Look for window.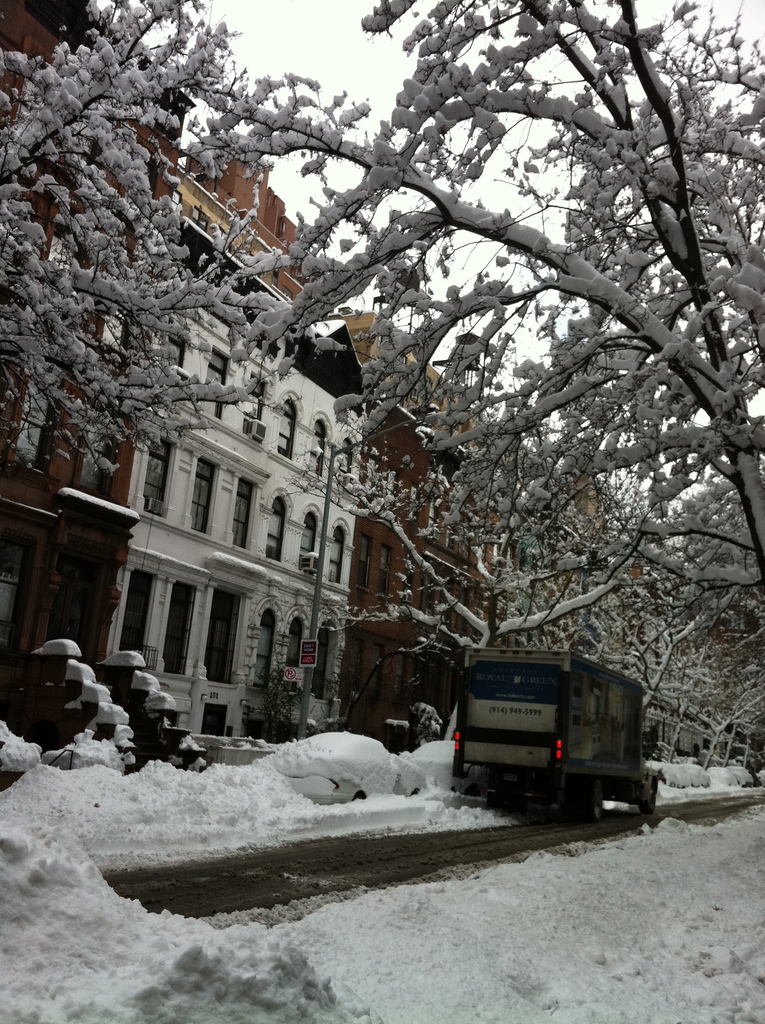
Found: 369:644:383:702.
